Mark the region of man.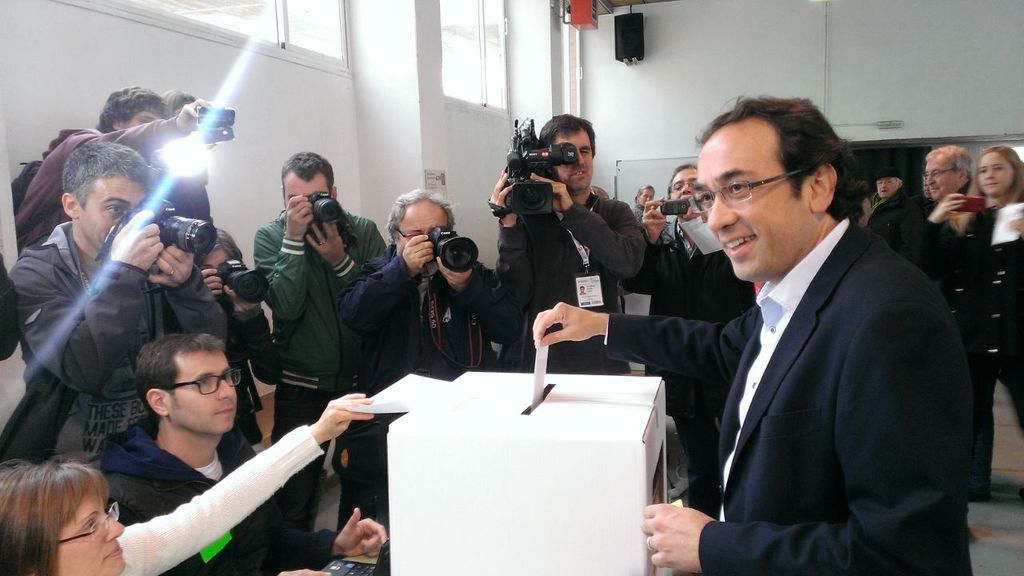
Region: [left=636, top=93, right=977, bottom=574].
